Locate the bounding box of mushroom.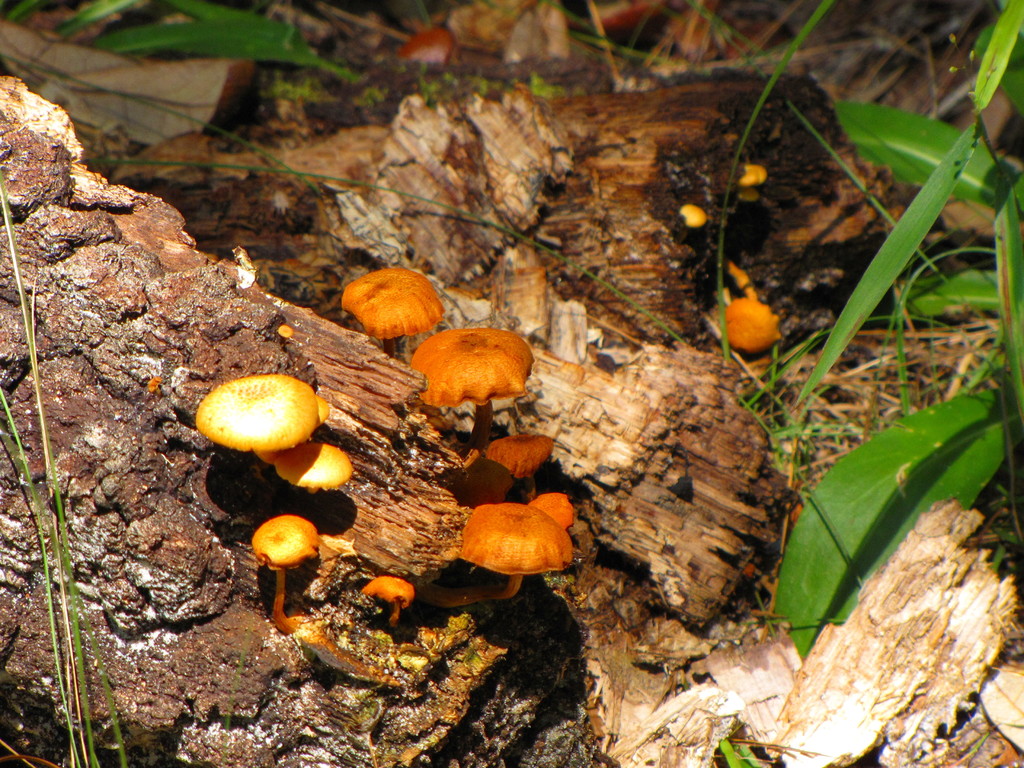
Bounding box: 337, 267, 447, 357.
